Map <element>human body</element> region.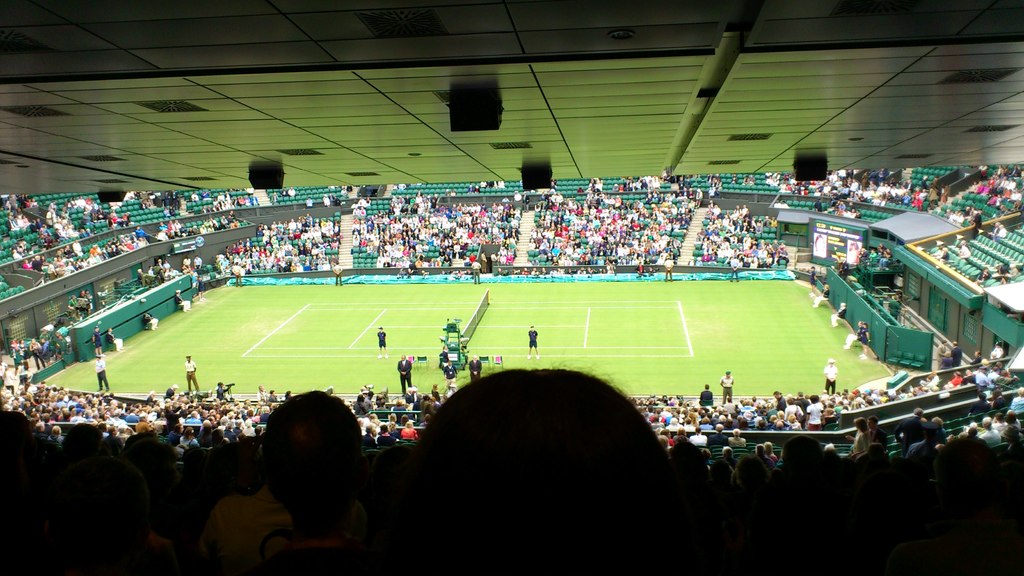
Mapped to x1=934 y1=241 x2=947 y2=260.
